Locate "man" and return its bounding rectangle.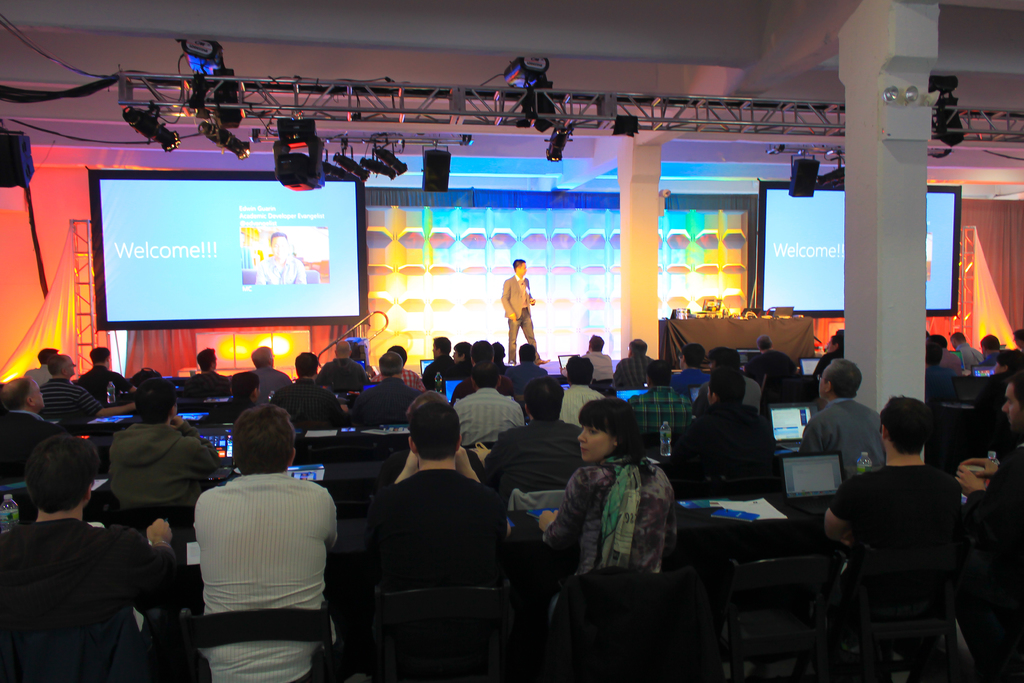
<bbox>679, 368, 766, 474</bbox>.
